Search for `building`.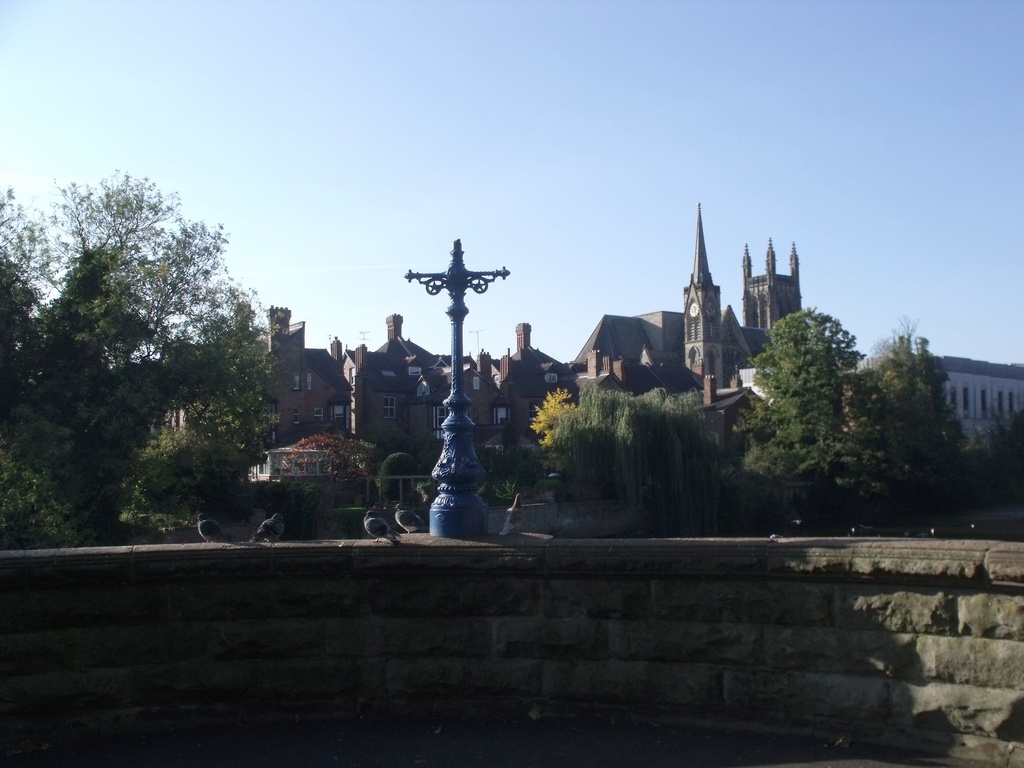
Found at 932:355:1023:446.
